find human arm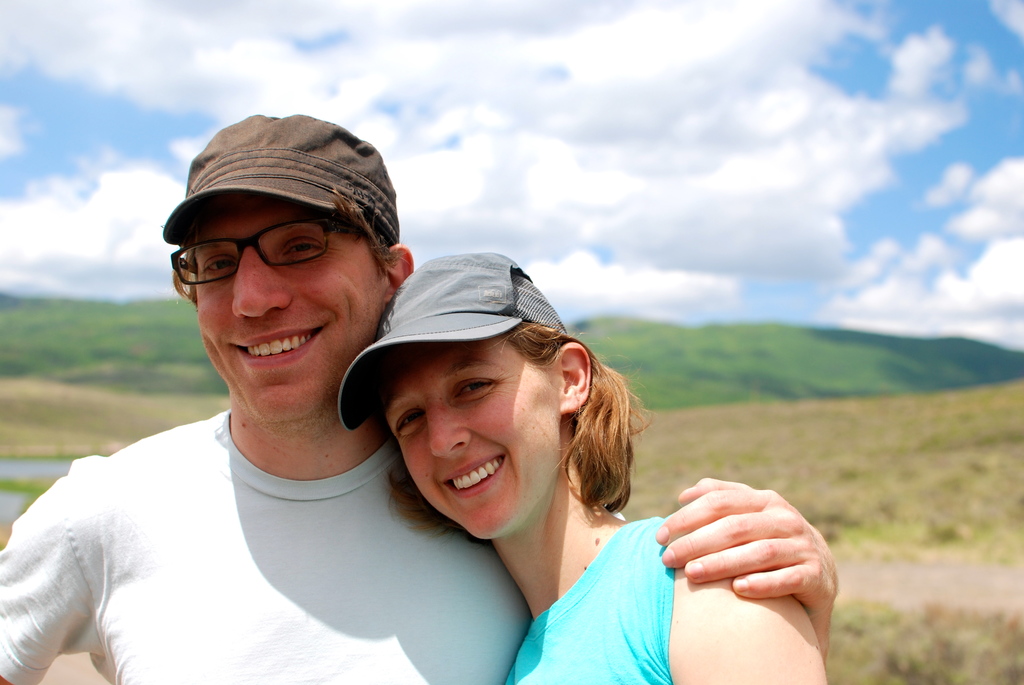
detection(662, 539, 836, 684)
